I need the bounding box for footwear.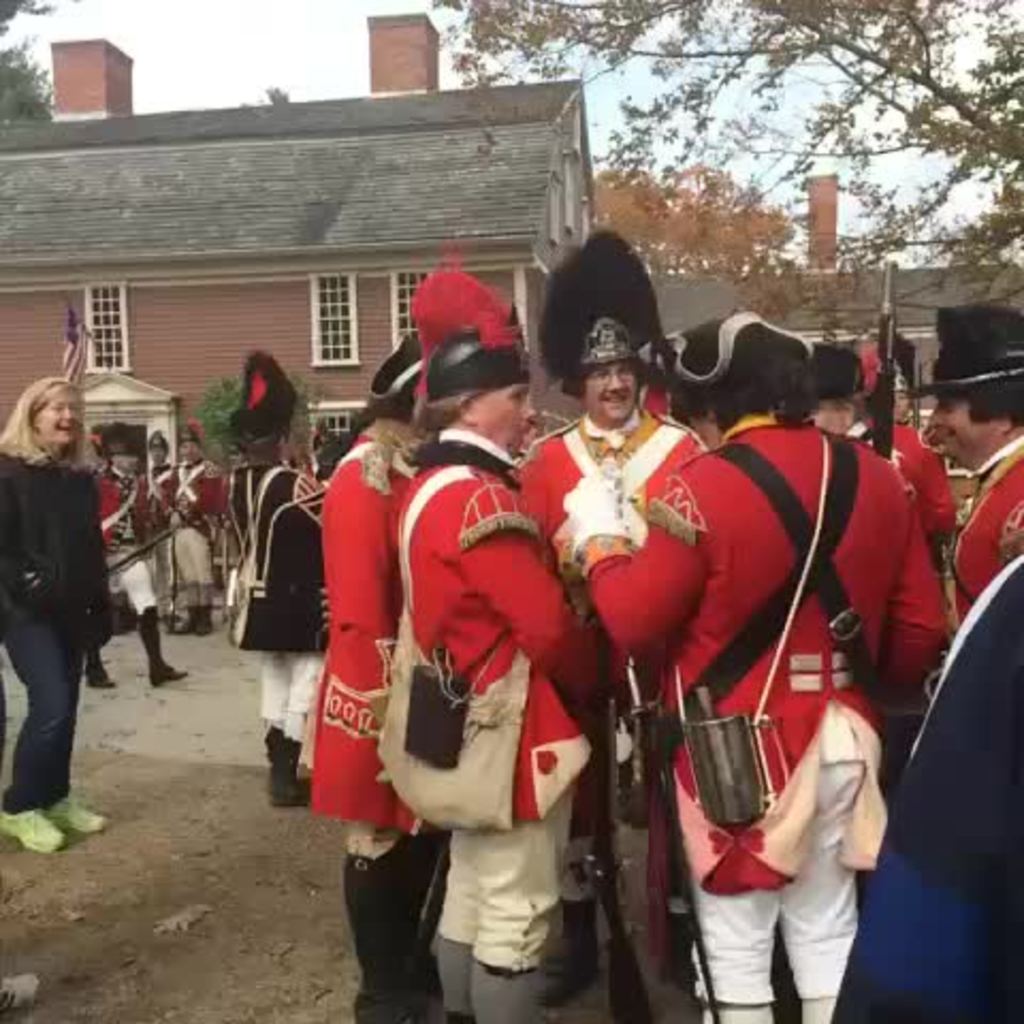
Here it is: (0, 811, 62, 853).
